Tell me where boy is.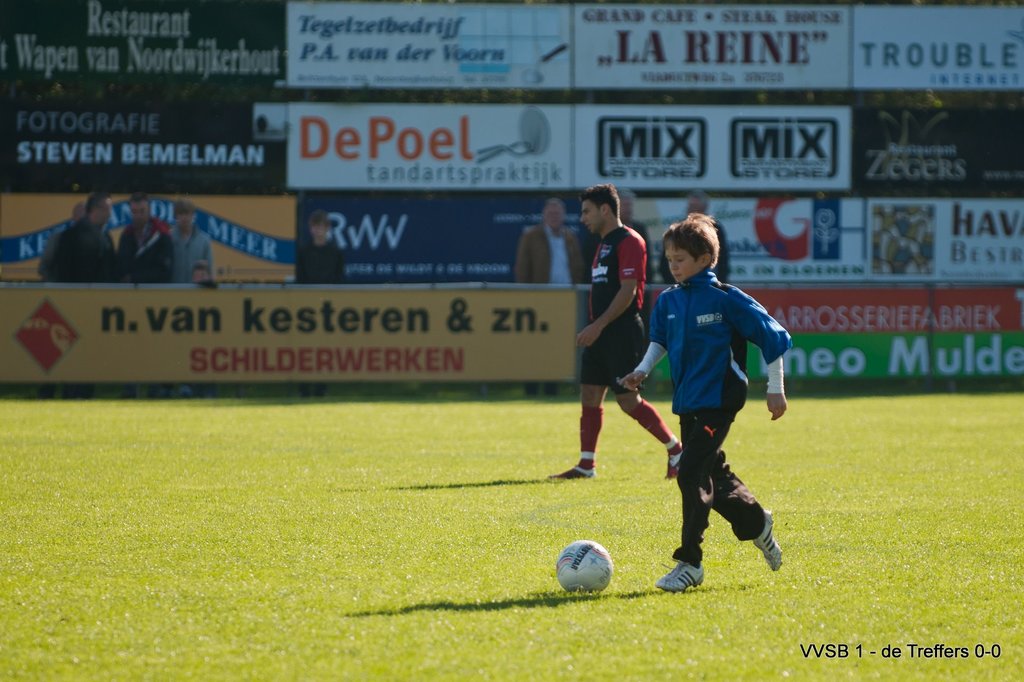
boy is at (633,219,807,601).
